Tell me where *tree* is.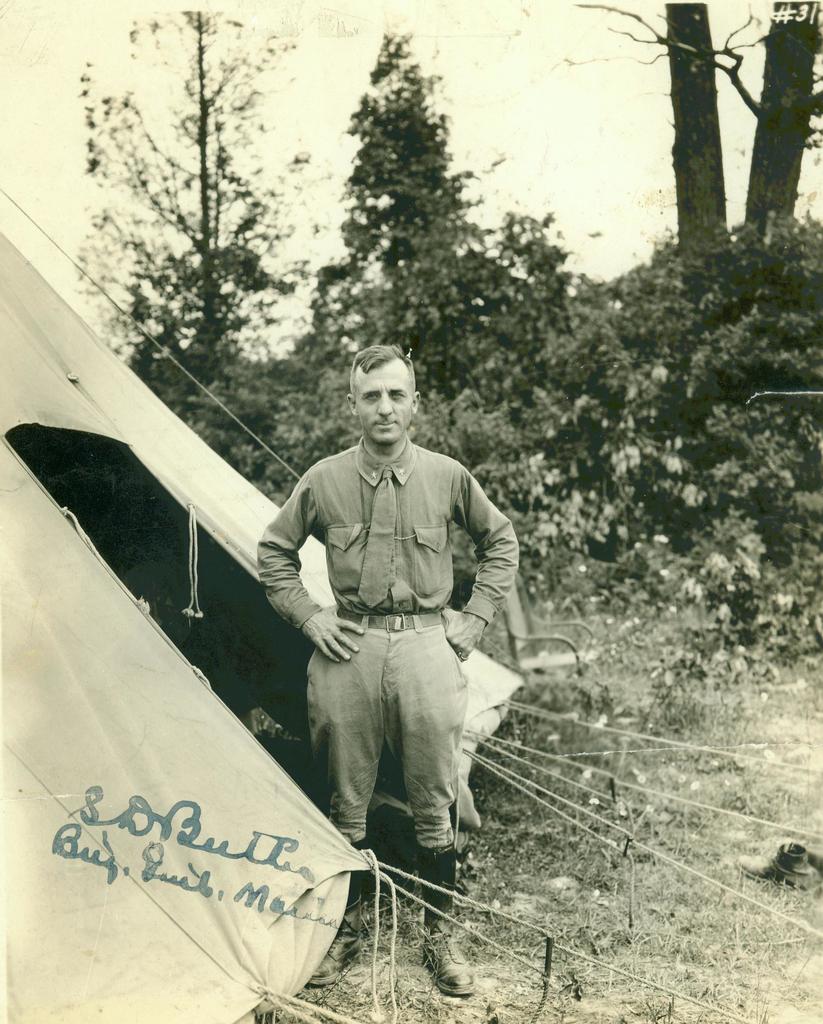
*tree* is at box(67, 6, 309, 402).
